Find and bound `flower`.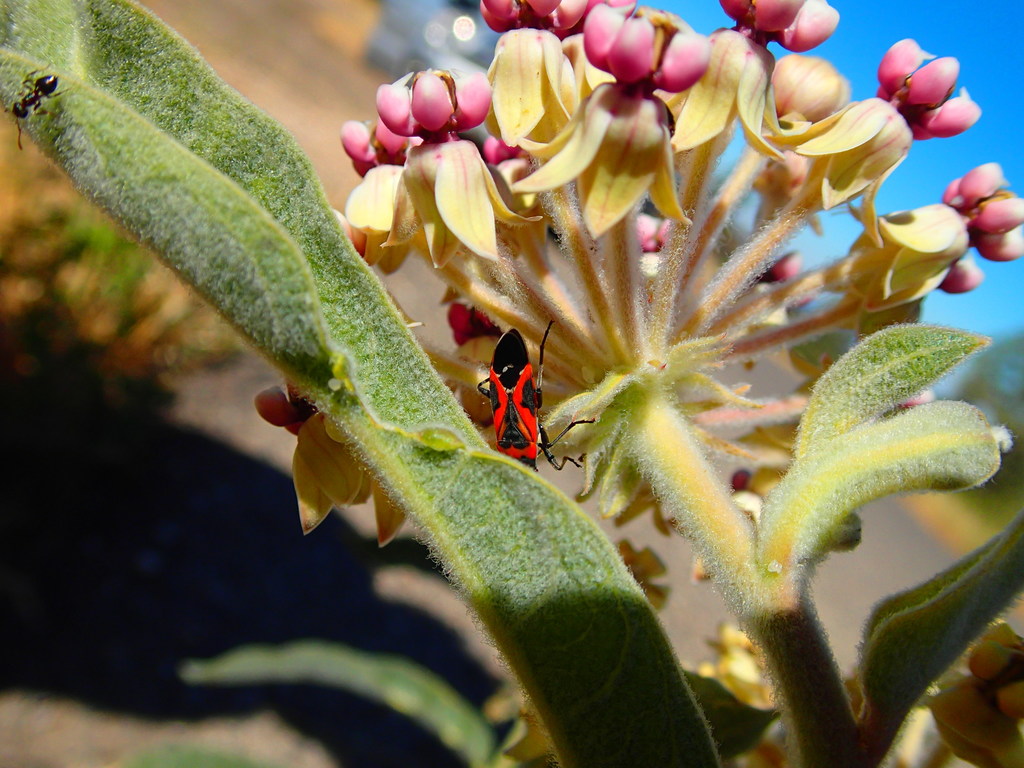
Bound: left=343, top=68, right=538, bottom=188.
